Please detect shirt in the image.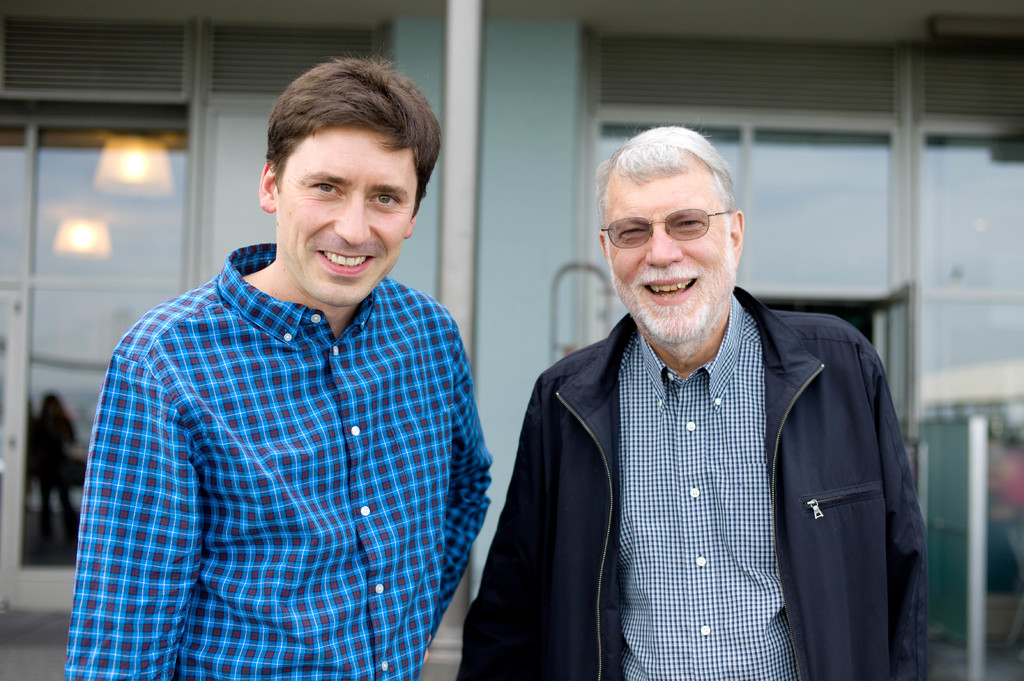
(left=61, top=242, right=488, bottom=680).
